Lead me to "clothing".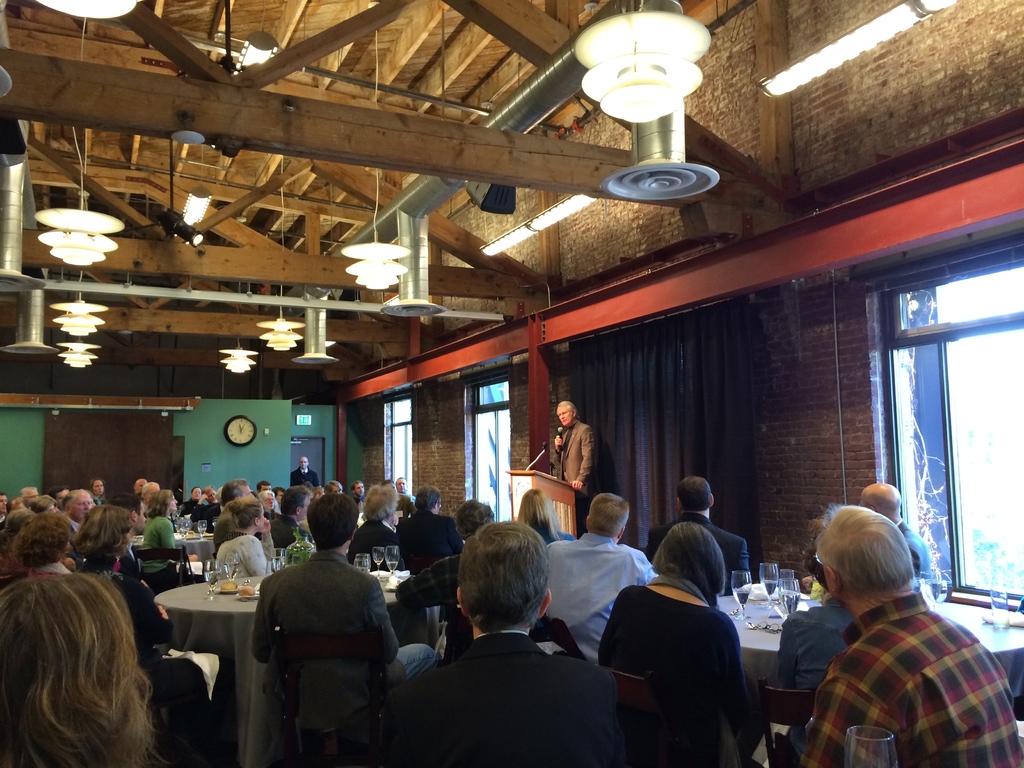
Lead to detection(211, 529, 271, 575).
